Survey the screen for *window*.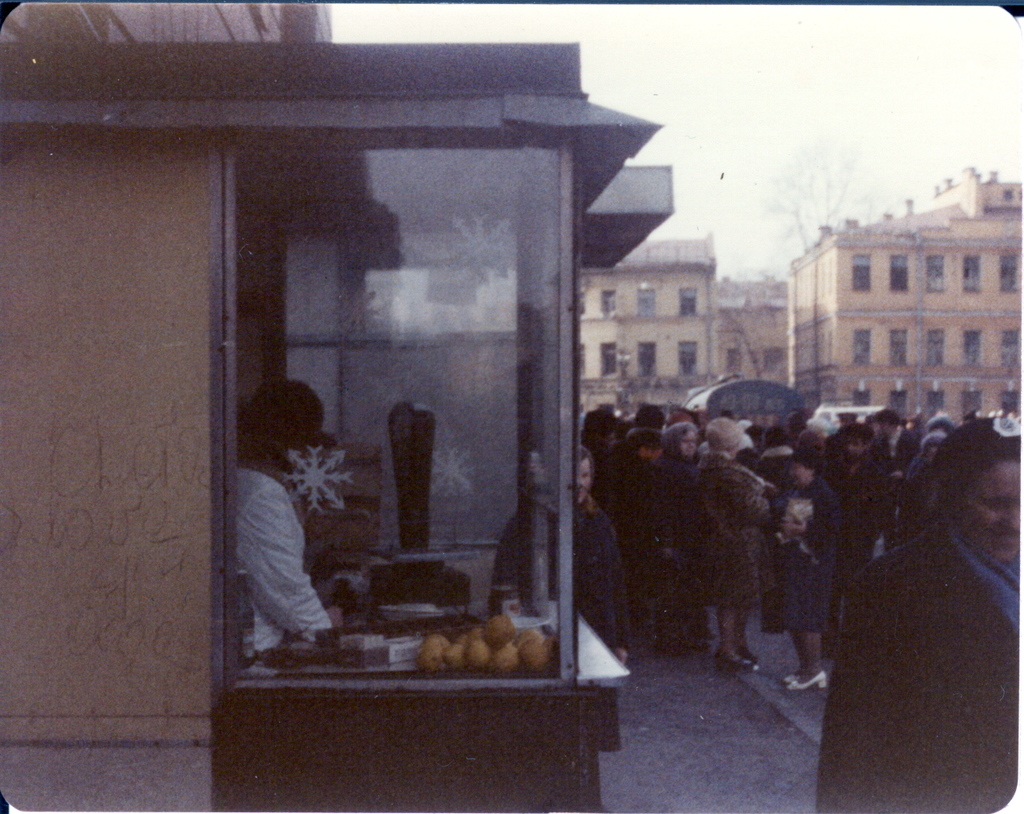
Survey found: locate(963, 253, 984, 293).
